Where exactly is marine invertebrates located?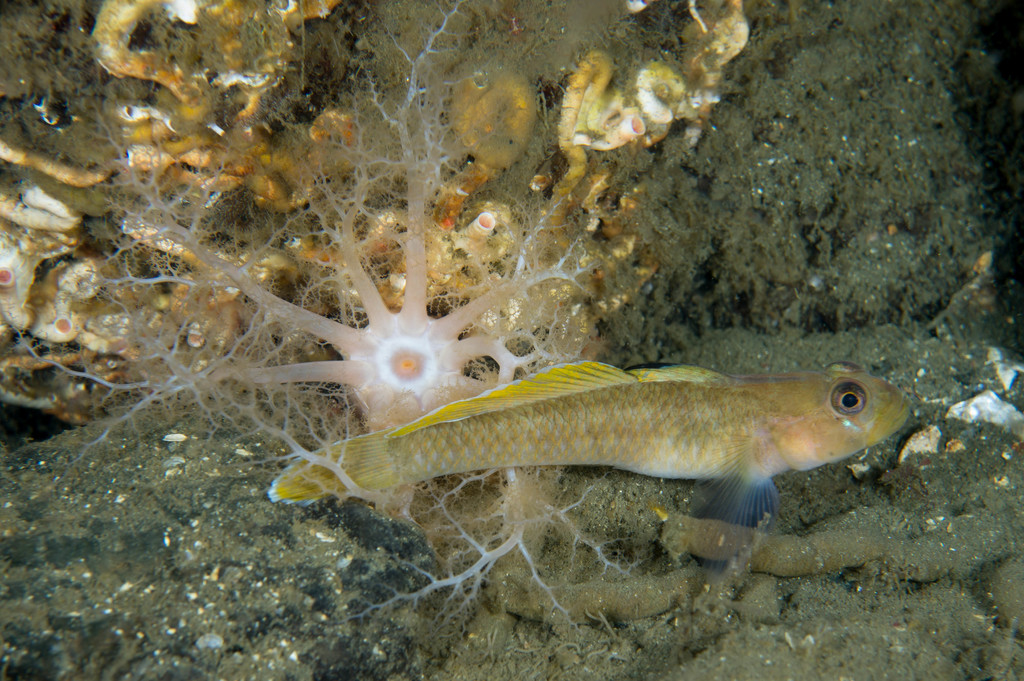
Its bounding box is (5,0,340,437).
